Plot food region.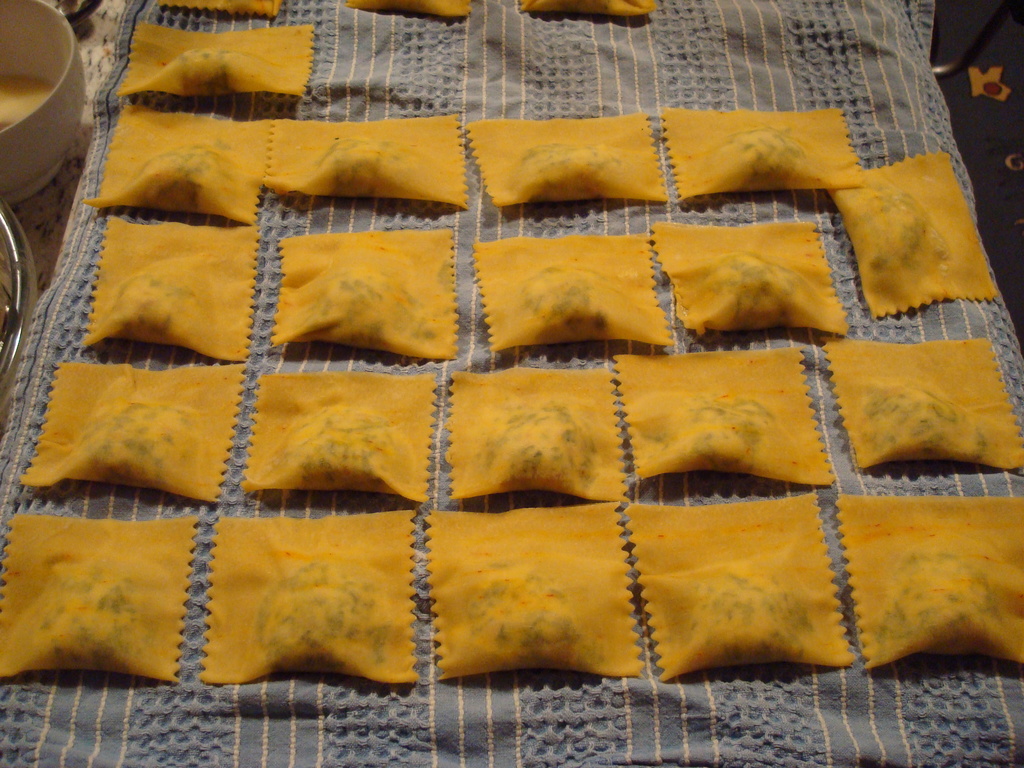
Plotted at bbox=[312, 134, 419, 198].
